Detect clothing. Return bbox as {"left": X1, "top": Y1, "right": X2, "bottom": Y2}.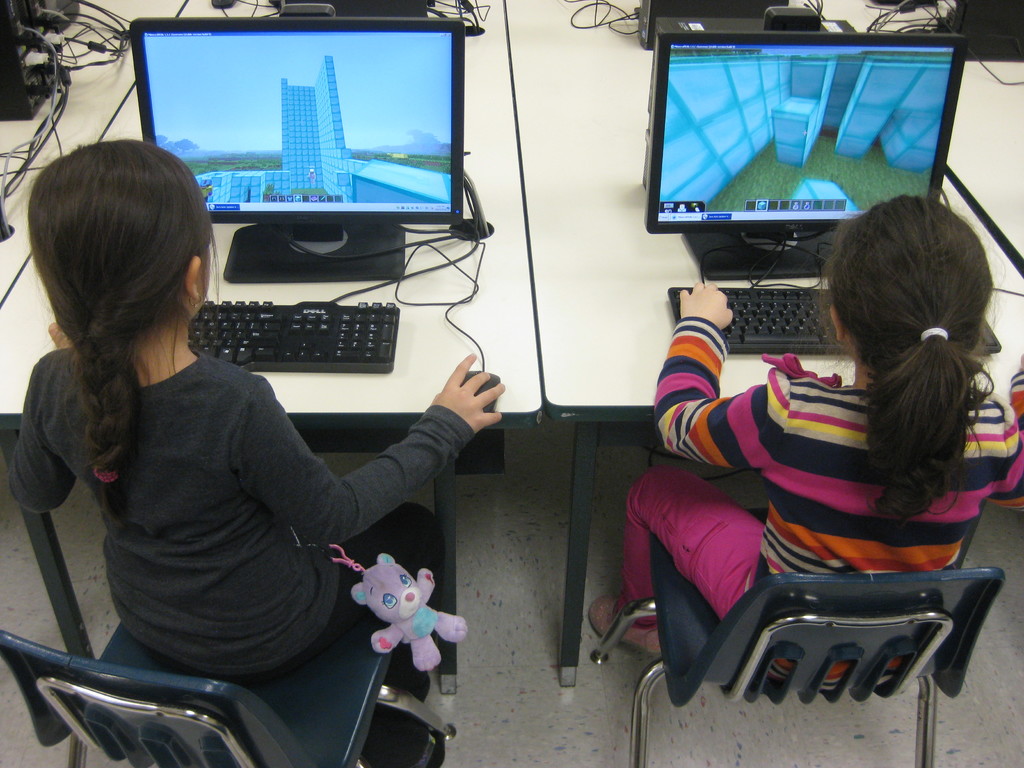
{"left": 28, "top": 284, "right": 465, "bottom": 703}.
